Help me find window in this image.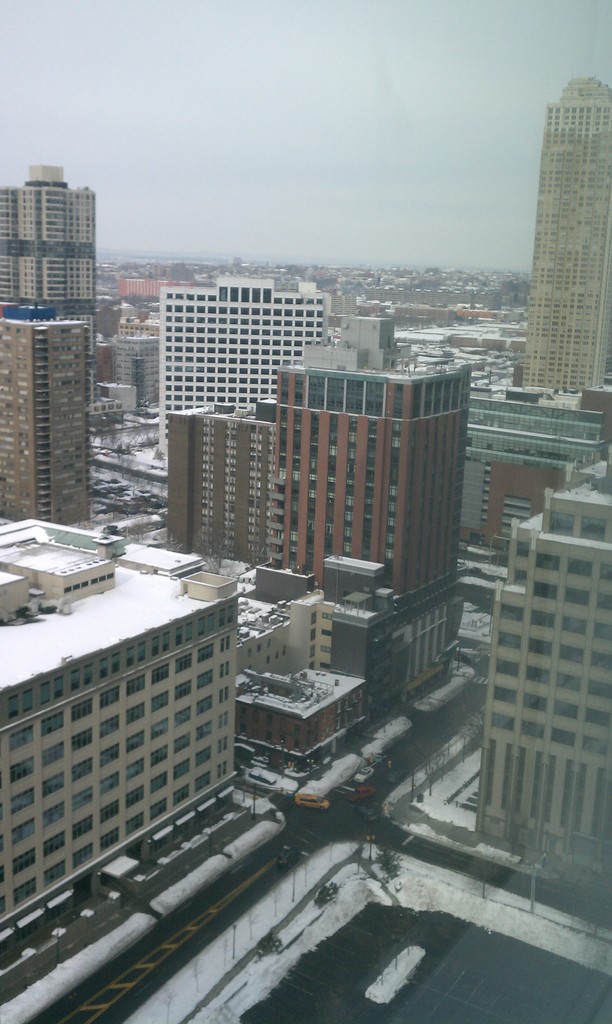
Found it: (6, 692, 19, 718).
